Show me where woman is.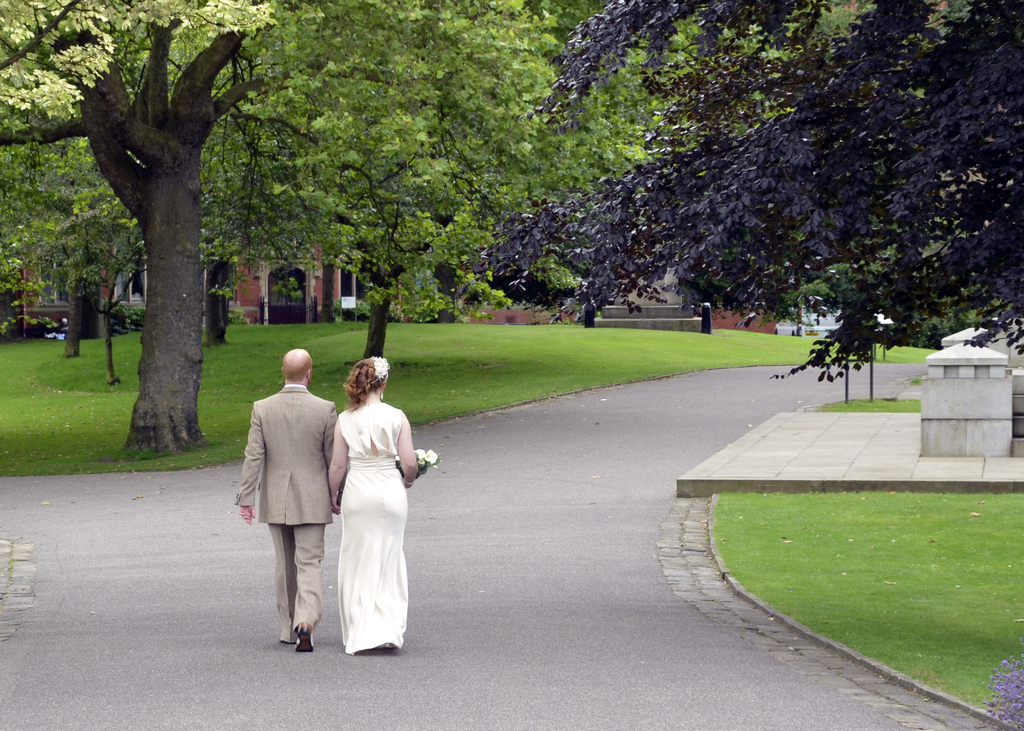
woman is at 319:351:422:661.
